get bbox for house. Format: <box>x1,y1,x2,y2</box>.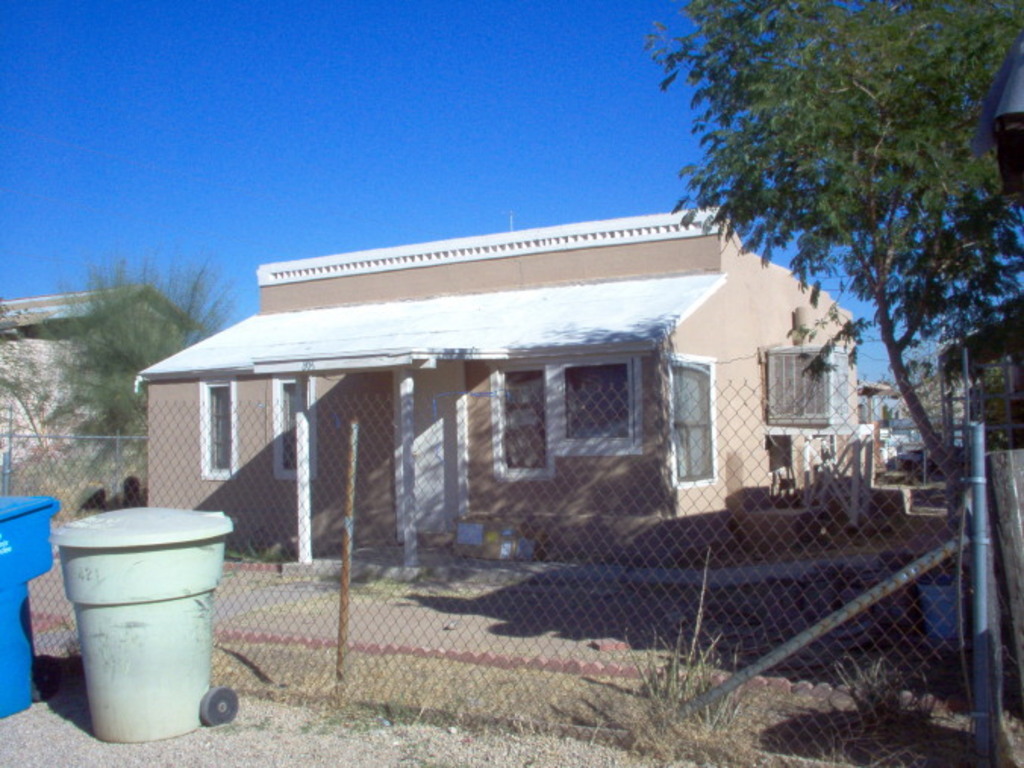
<box>935,291,1022,529</box>.
